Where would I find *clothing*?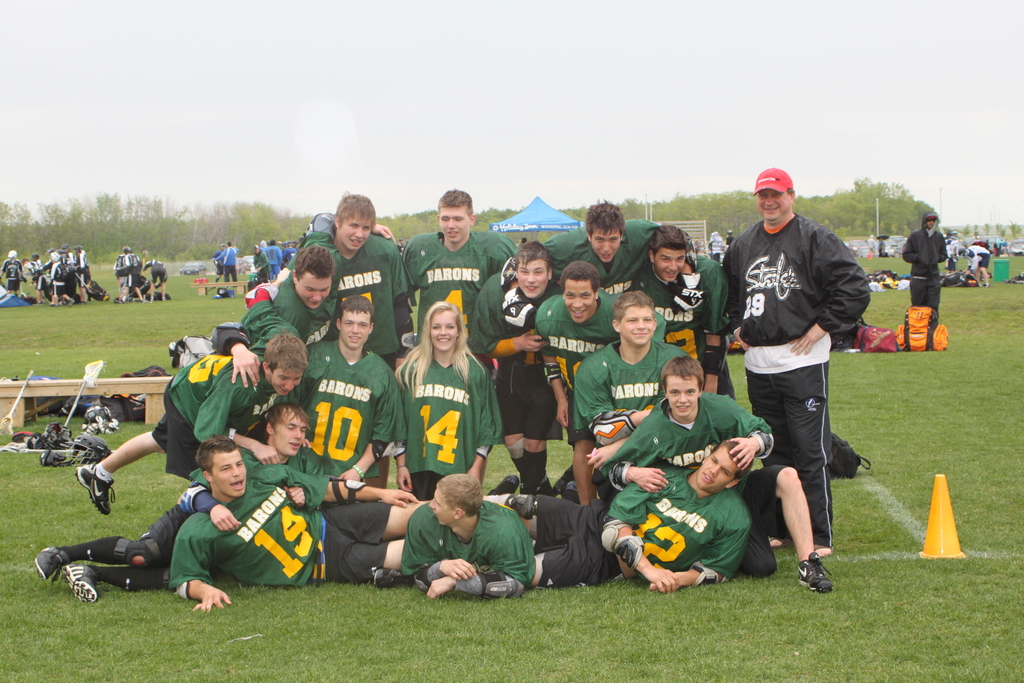
At bbox=[399, 224, 522, 375].
